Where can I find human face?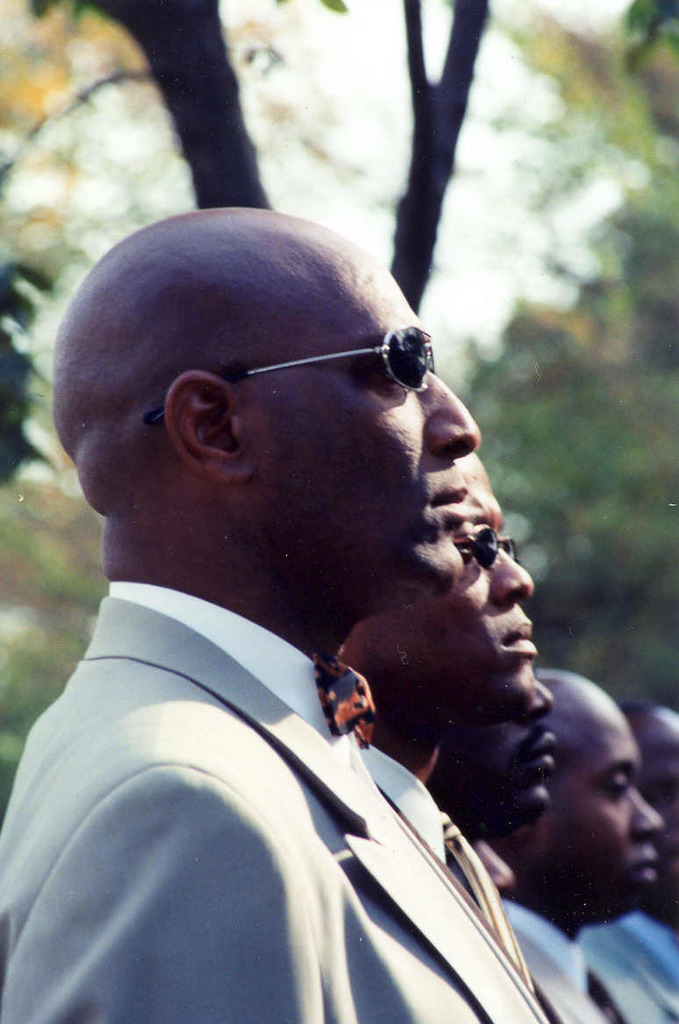
You can find it at 440:684:556:822.
